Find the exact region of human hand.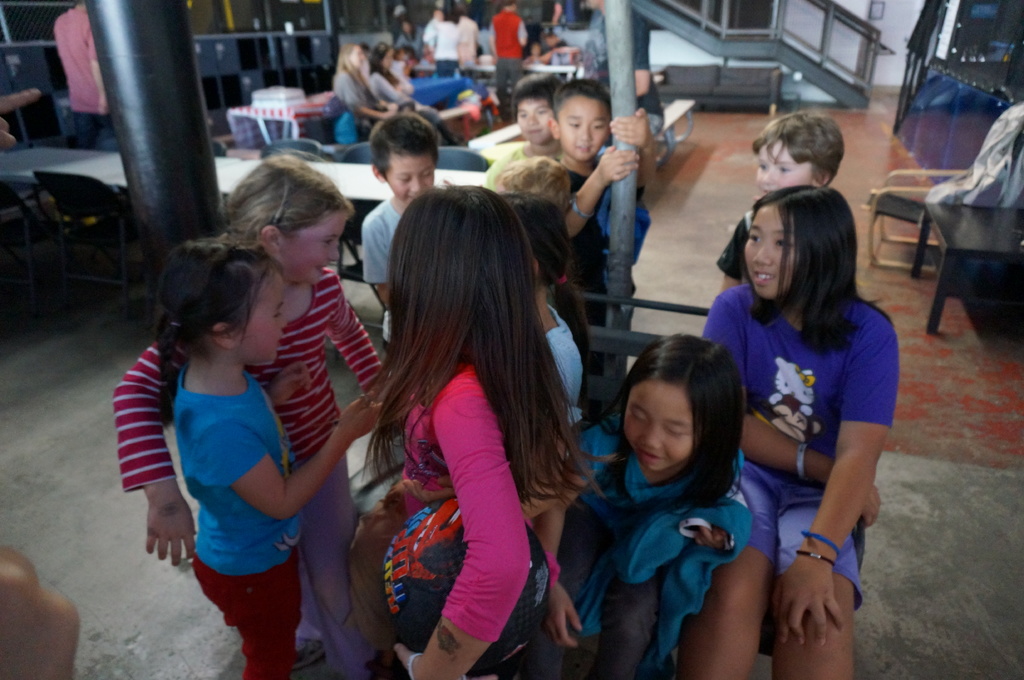
Exact region: [767, 517, 869, 660].
